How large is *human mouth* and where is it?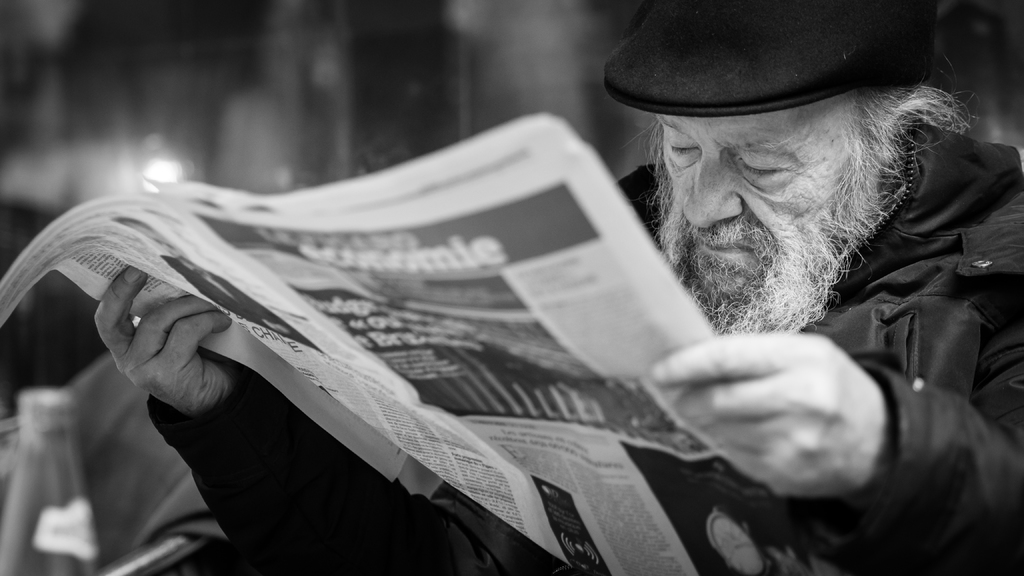
Bounding box: 697:236:751:253.
